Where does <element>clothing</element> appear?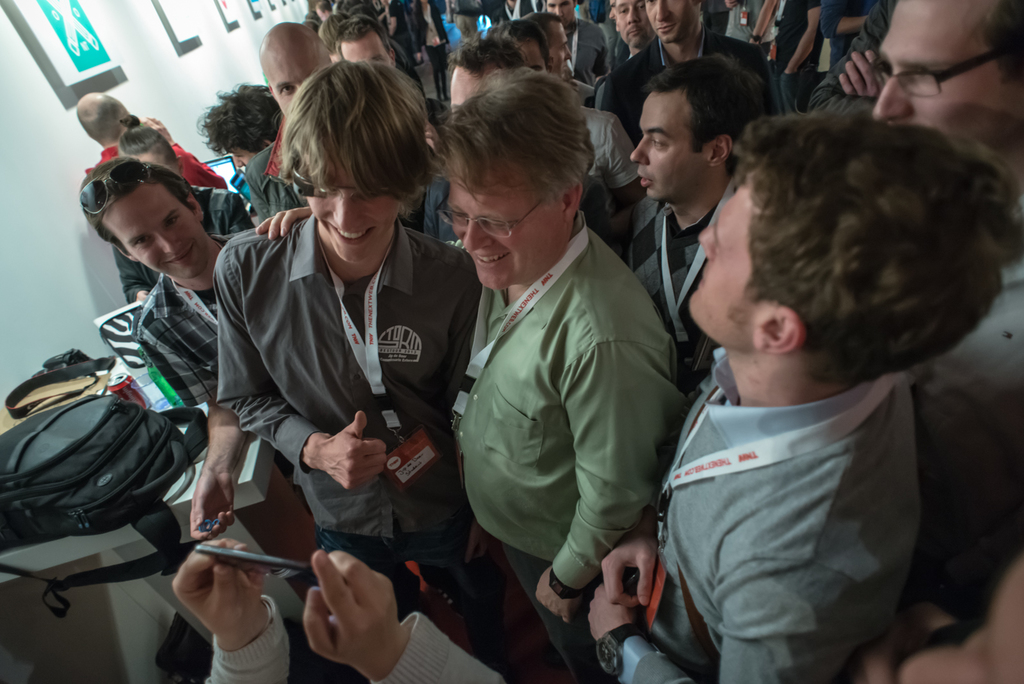
Appears at x1=450, y1=210, x2=676, y2=683.
